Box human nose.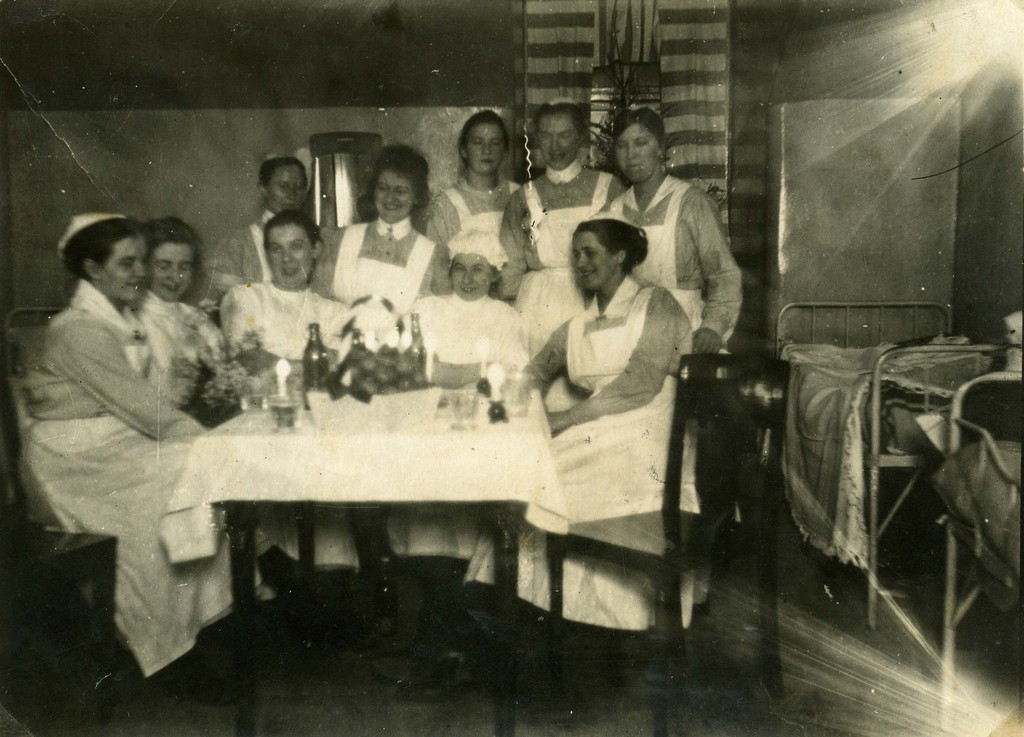
x1=628 y1=145 x2=635 y2=156.
